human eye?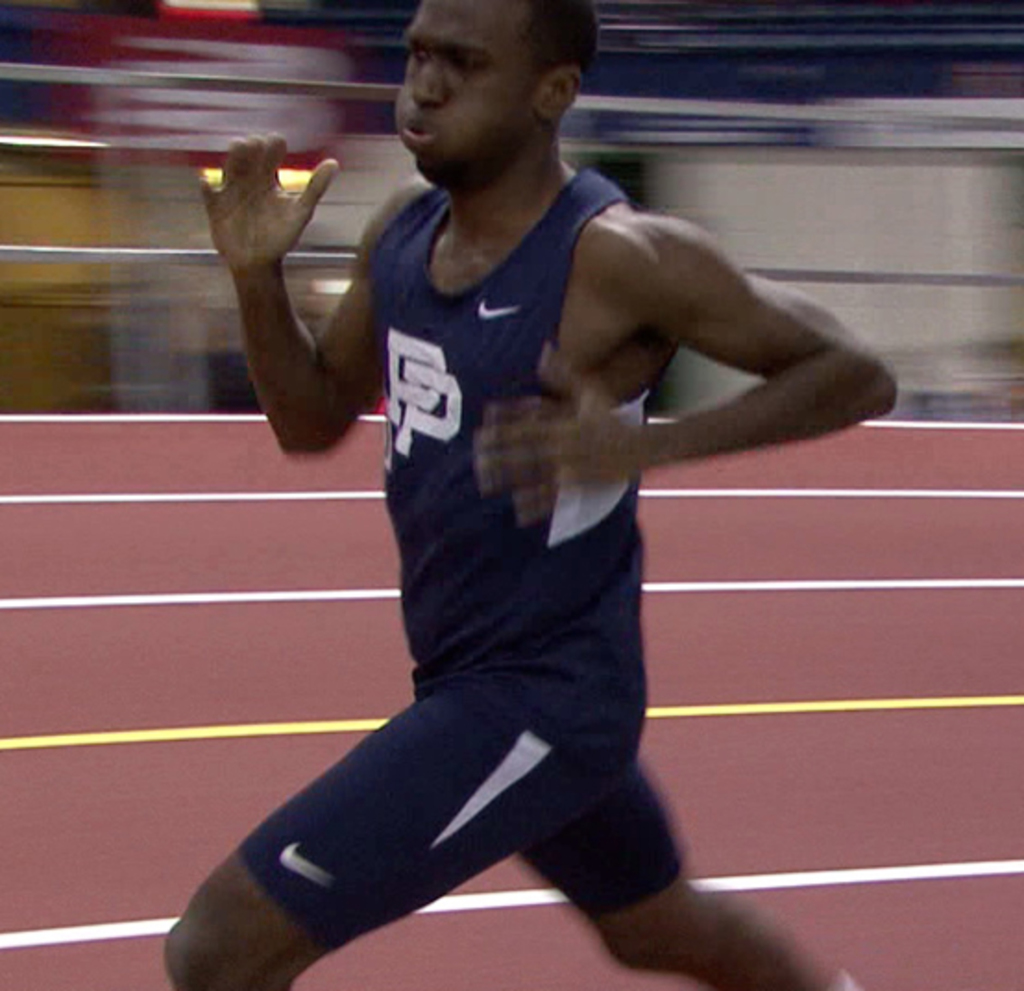
pyautogui.locateOnScreen(442, 50, 486, 81)
